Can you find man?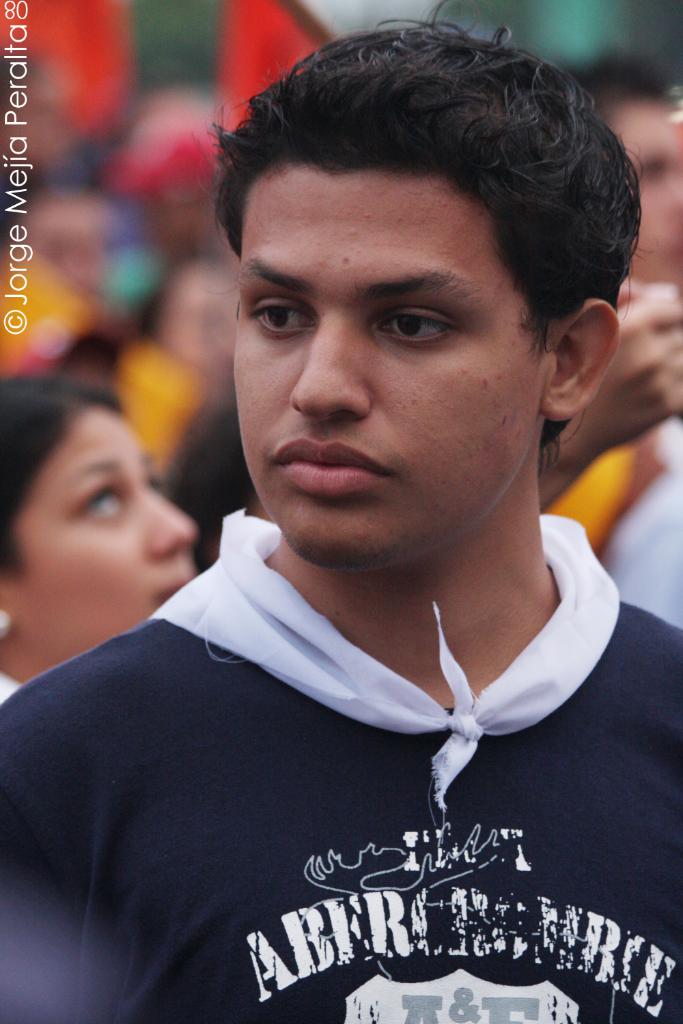
Yes, bounding box: rect(25, 60, 676, 991).
